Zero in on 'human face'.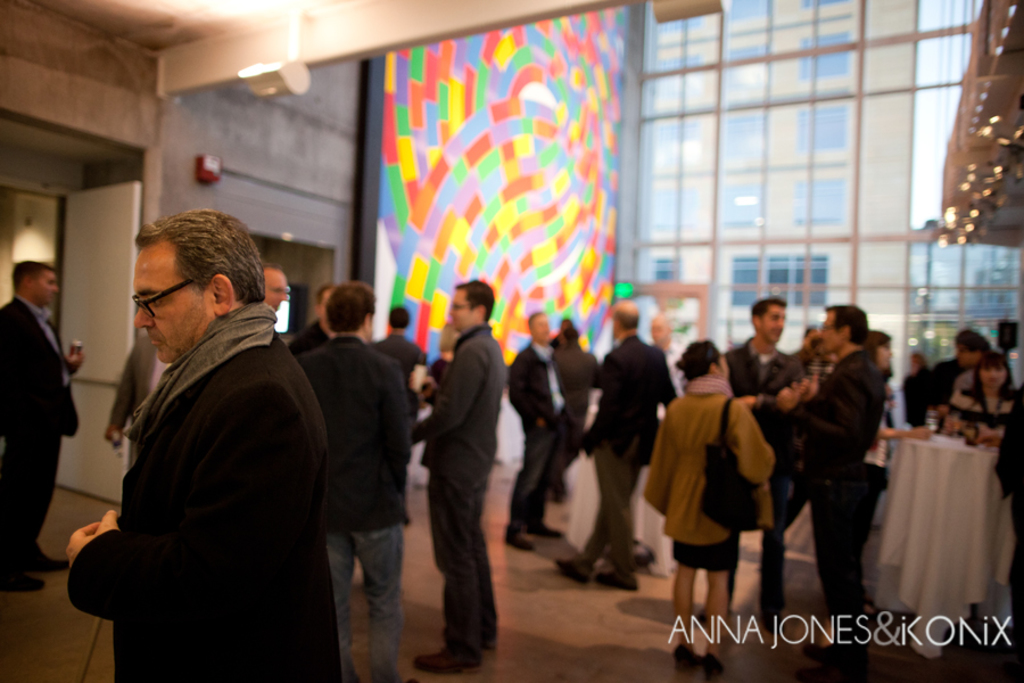
Zeroed in: 134, 238, 213, 363.
